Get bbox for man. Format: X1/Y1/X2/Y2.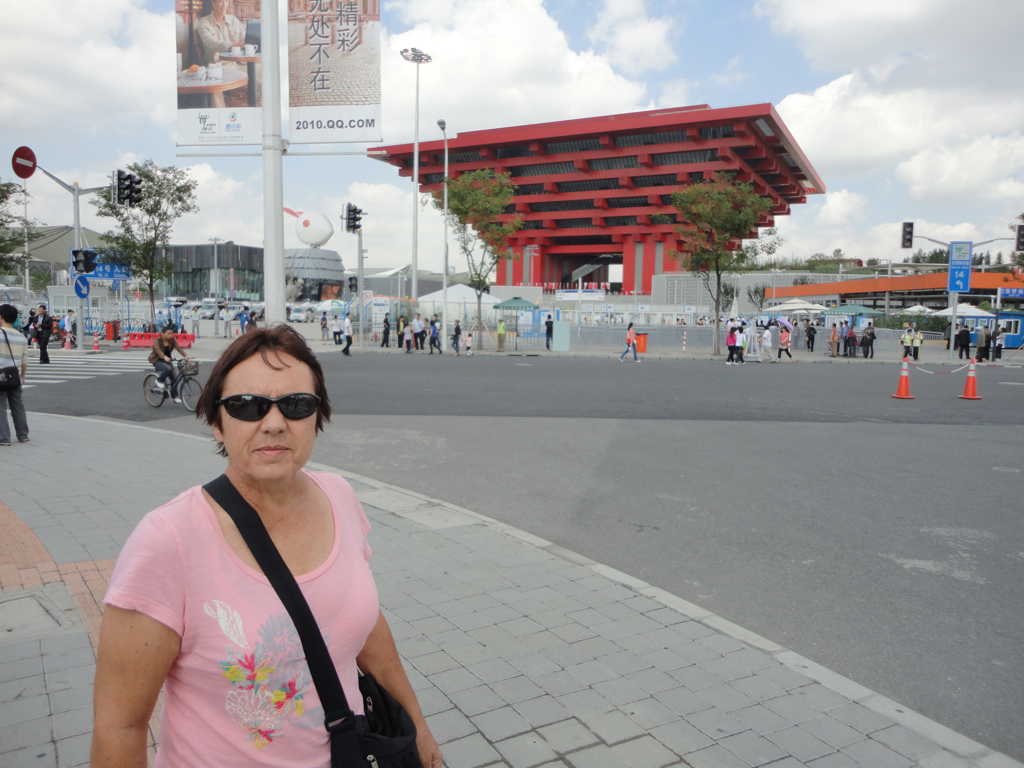
145/325/190/404.
